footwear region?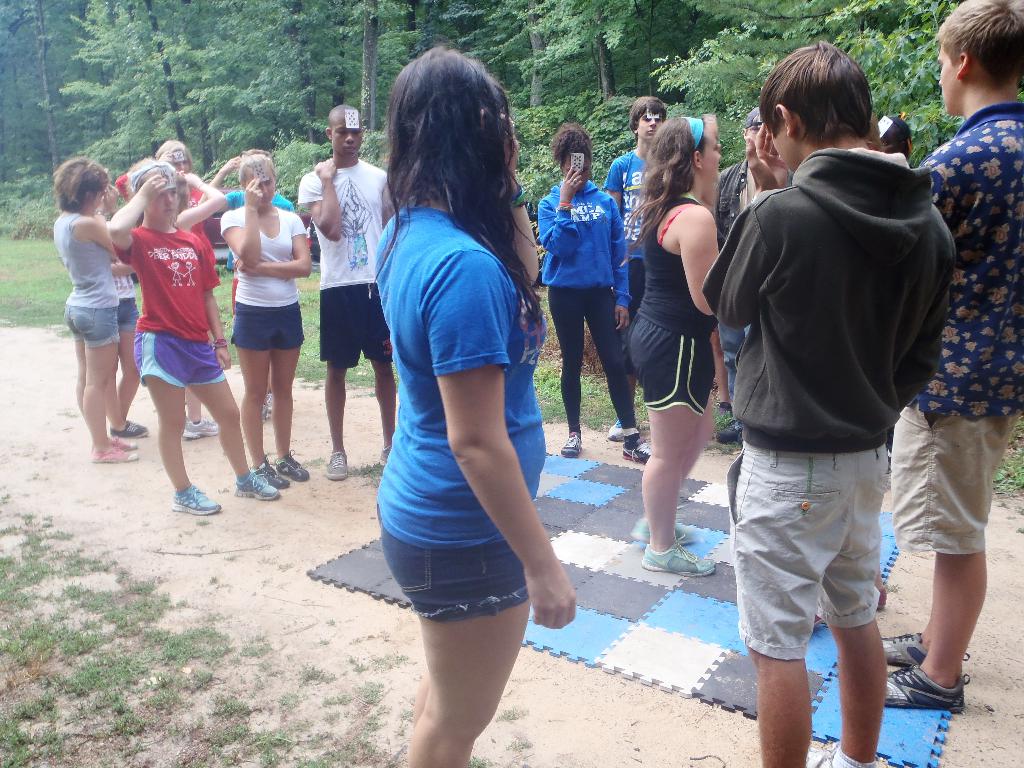
607 419 621 441
